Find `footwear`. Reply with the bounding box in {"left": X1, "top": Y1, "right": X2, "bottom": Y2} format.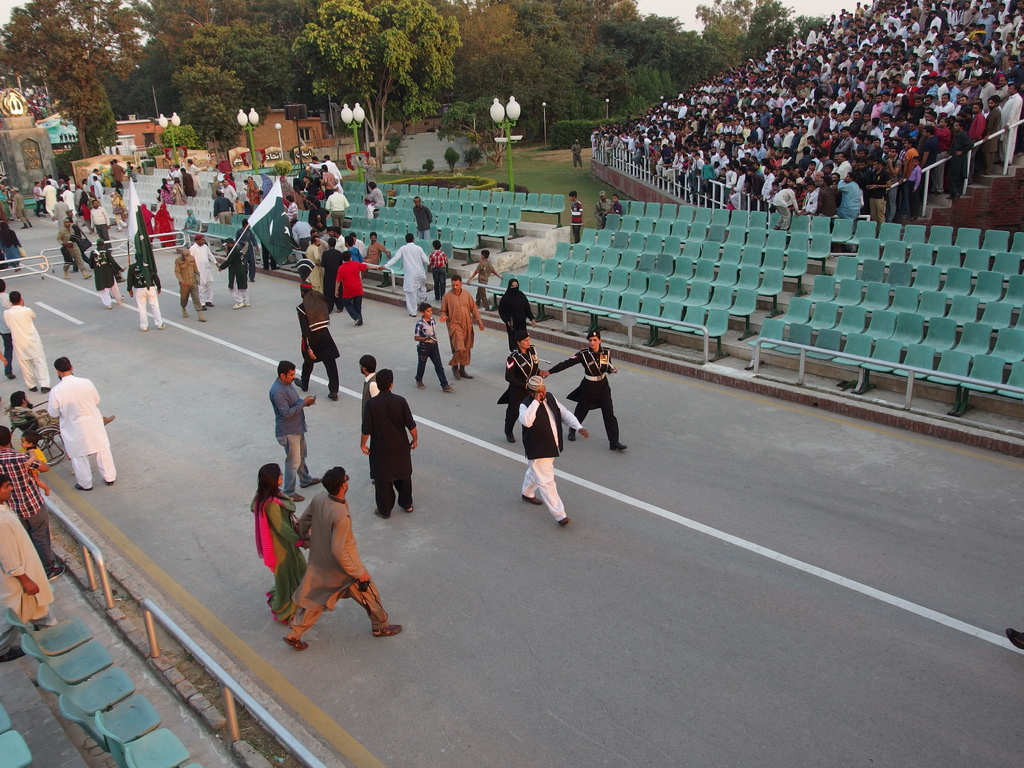
{"left": 417, "top": 380, "right": 423, "bottom": 388}.
